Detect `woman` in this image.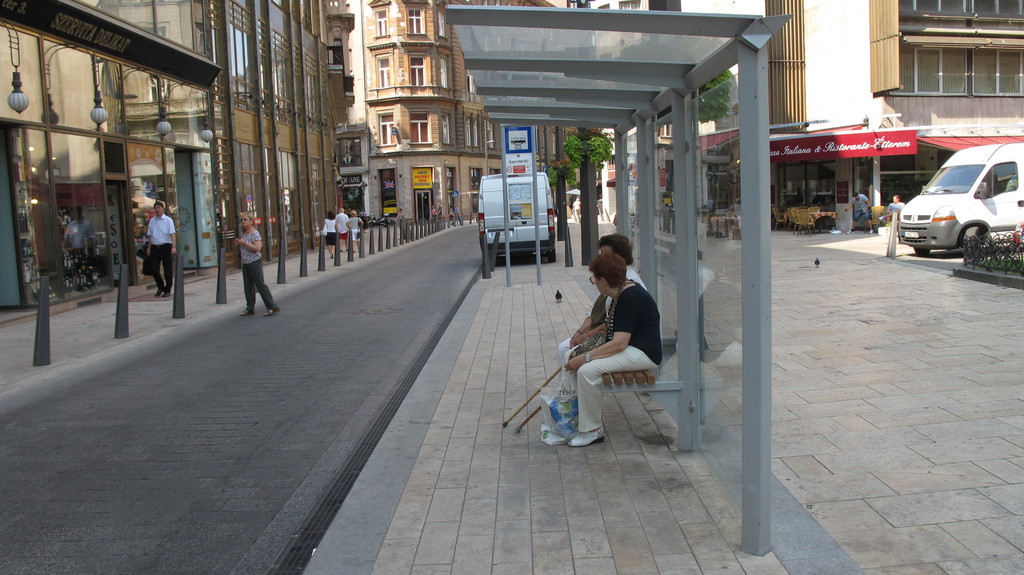
Detection: 432, 206, 439, 223.
